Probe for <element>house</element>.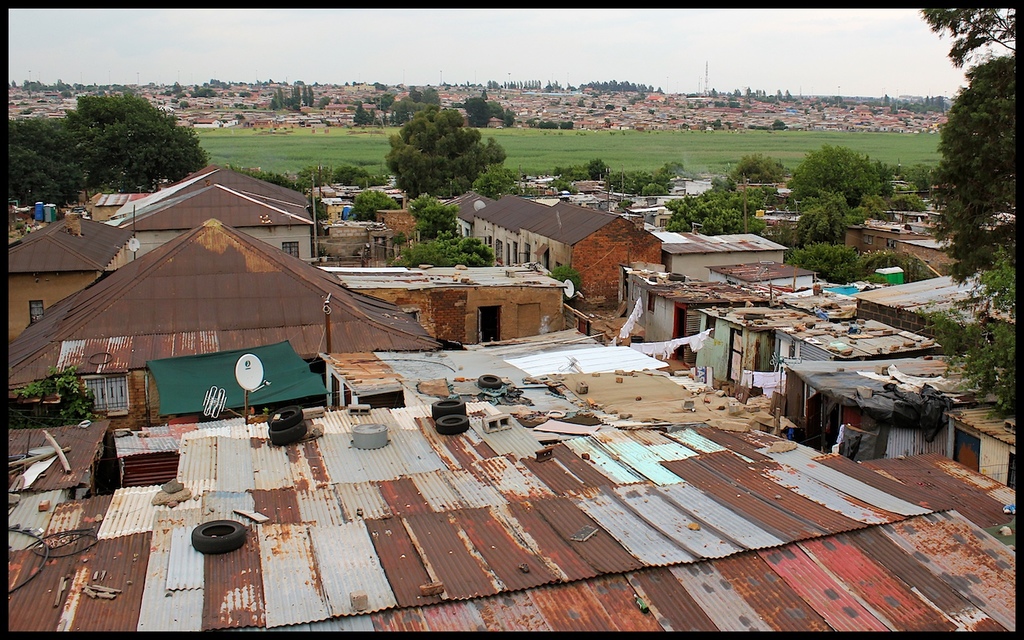
Probe result: locate(440, 88, 464, 108).
